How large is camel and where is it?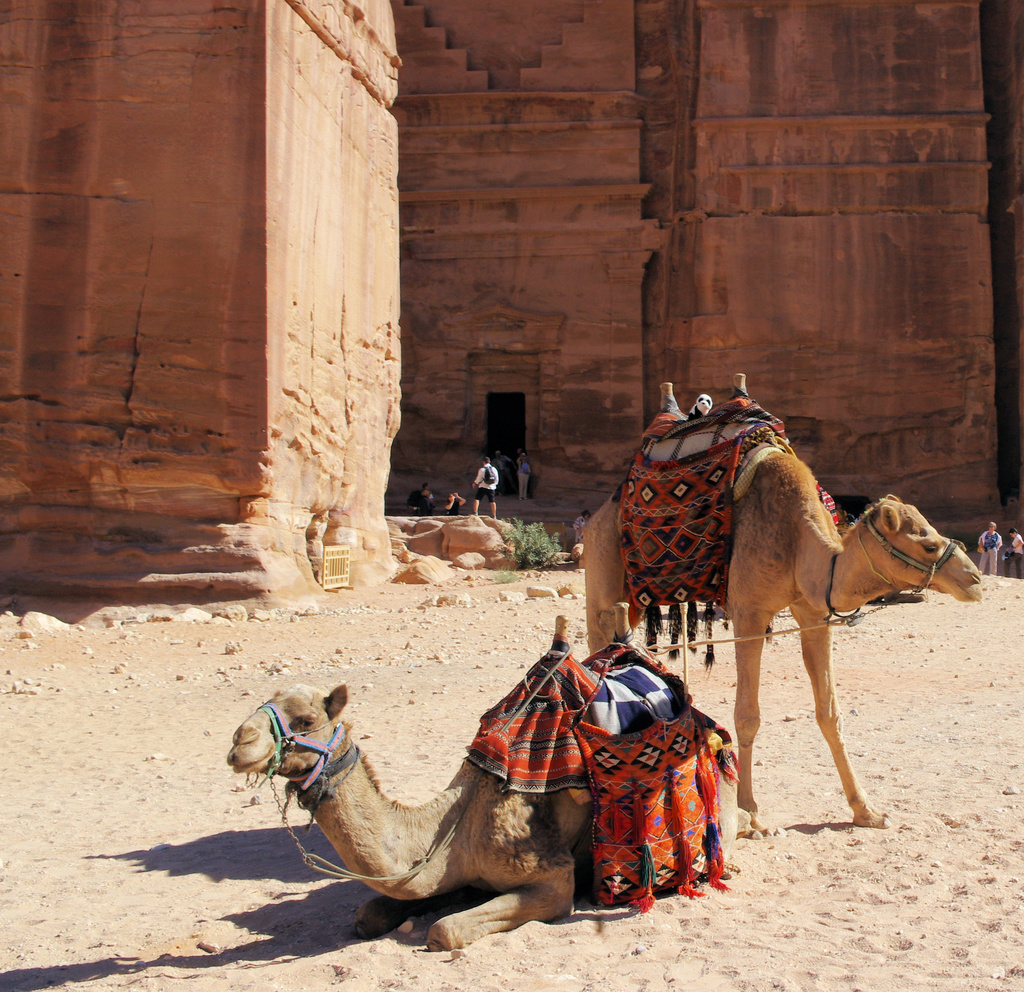
Bounding box: (576,368,988,846).
